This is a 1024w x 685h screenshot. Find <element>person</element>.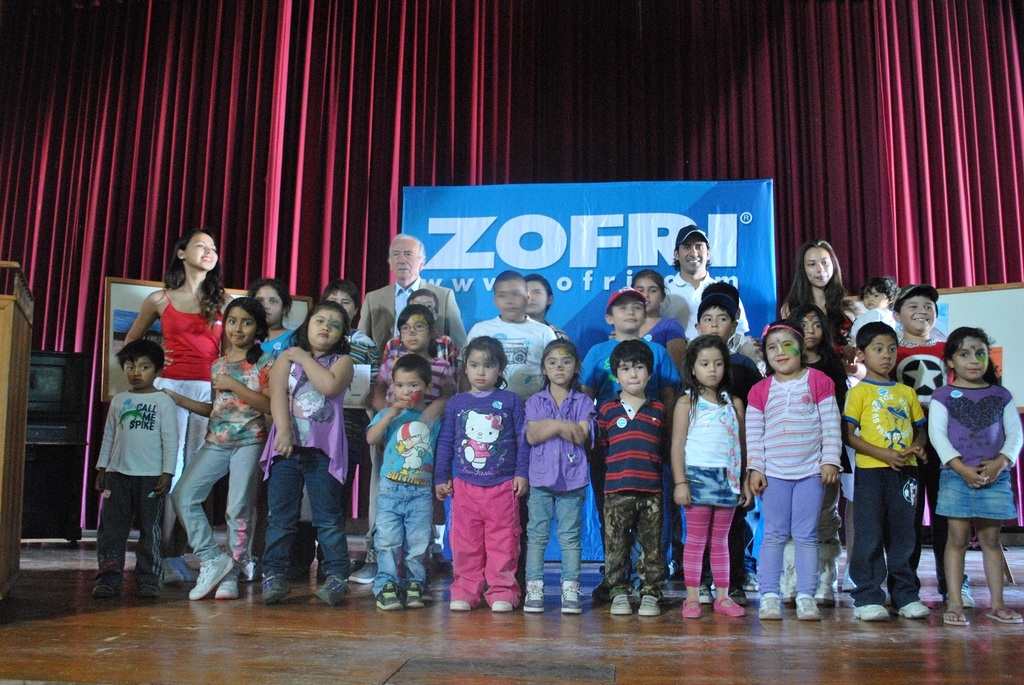
Bounding box: {"left": 600, "top": 340, "right": 666, "bottom": 621}.
